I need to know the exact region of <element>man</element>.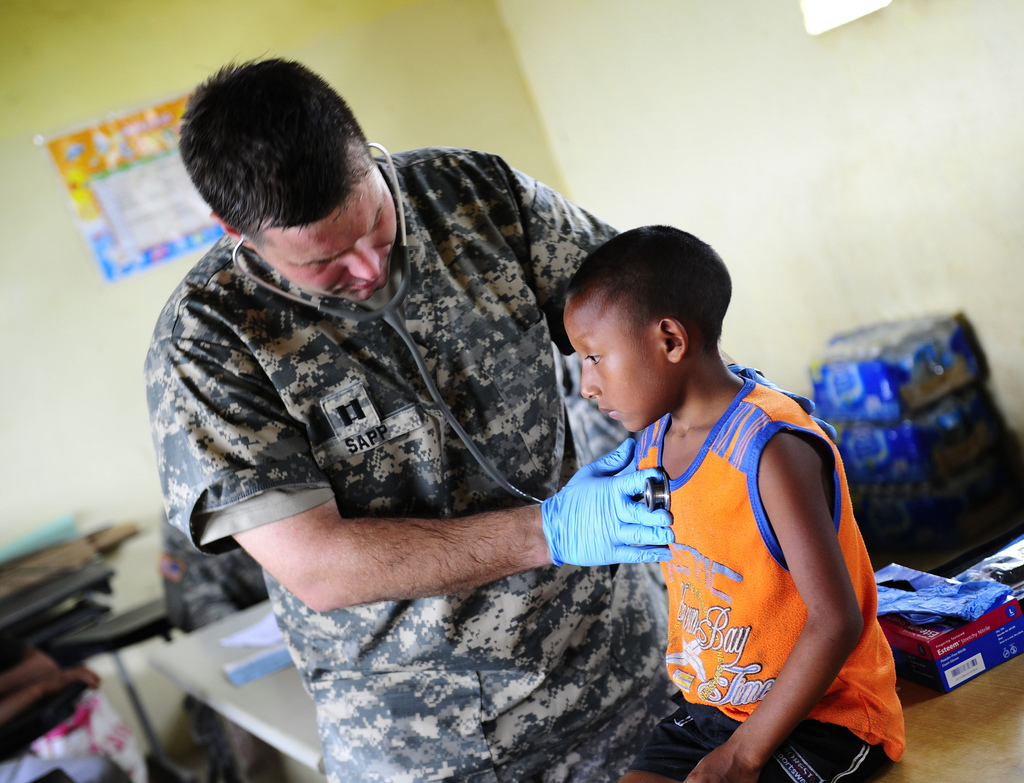
Region: [120, 75, 833, 754].
